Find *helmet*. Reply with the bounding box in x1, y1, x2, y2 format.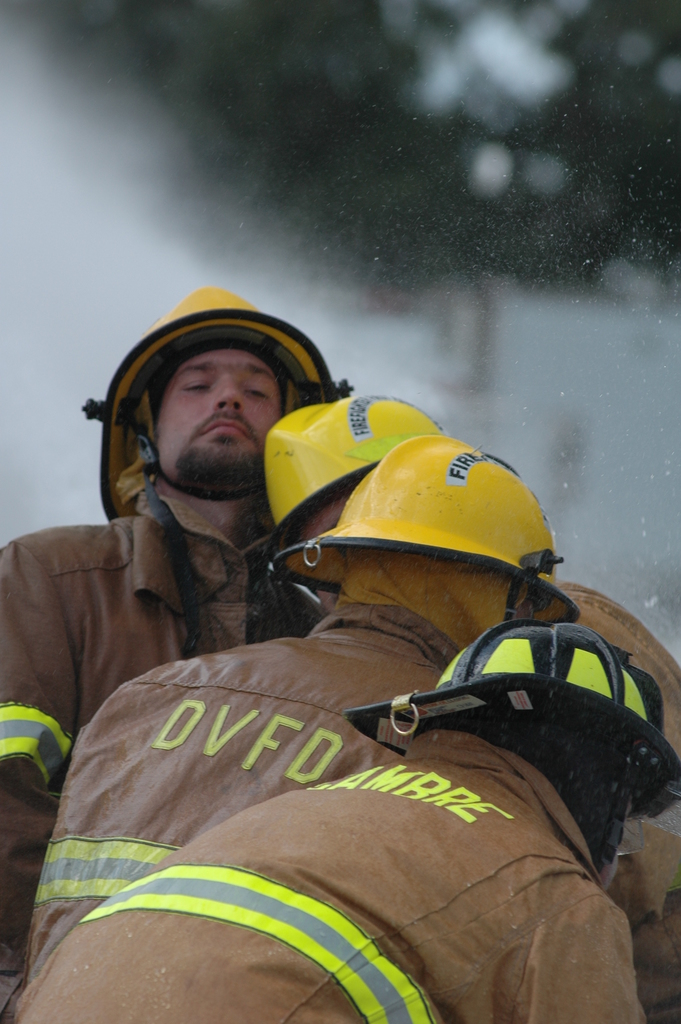
251, 387, 440, 576.
